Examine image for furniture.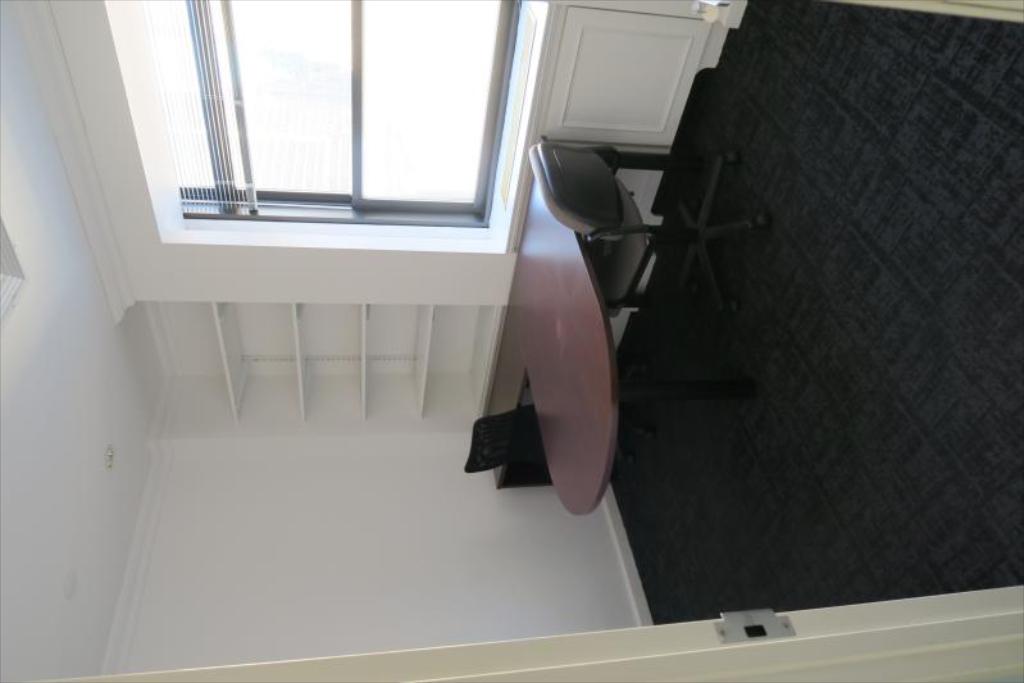
Examination result: box(528, 135, 768, 314).
